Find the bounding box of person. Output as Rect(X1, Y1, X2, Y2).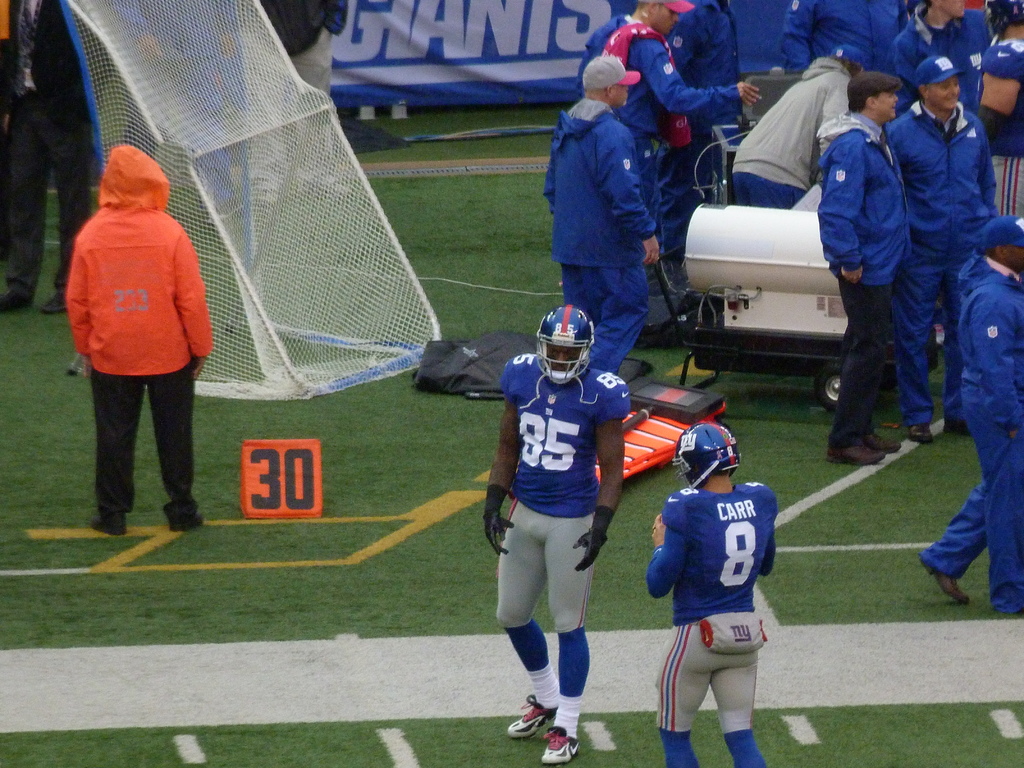
Rect(66, 143, 214, 536).
